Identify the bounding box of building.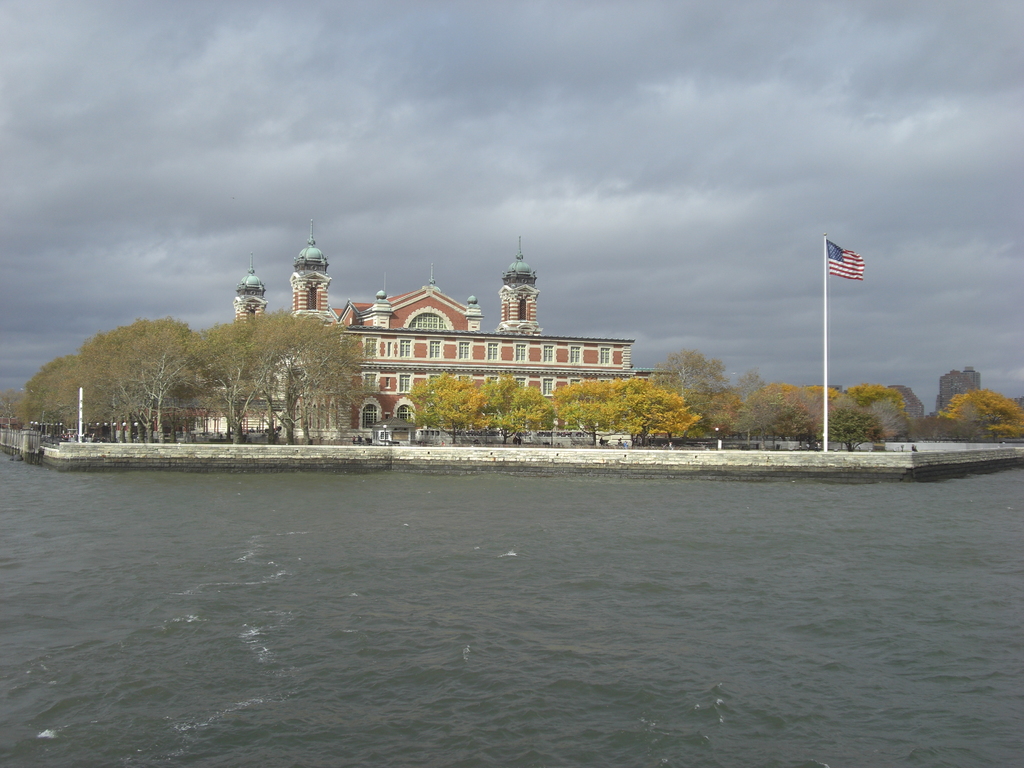
Rect(938, 364, 984, 421).
